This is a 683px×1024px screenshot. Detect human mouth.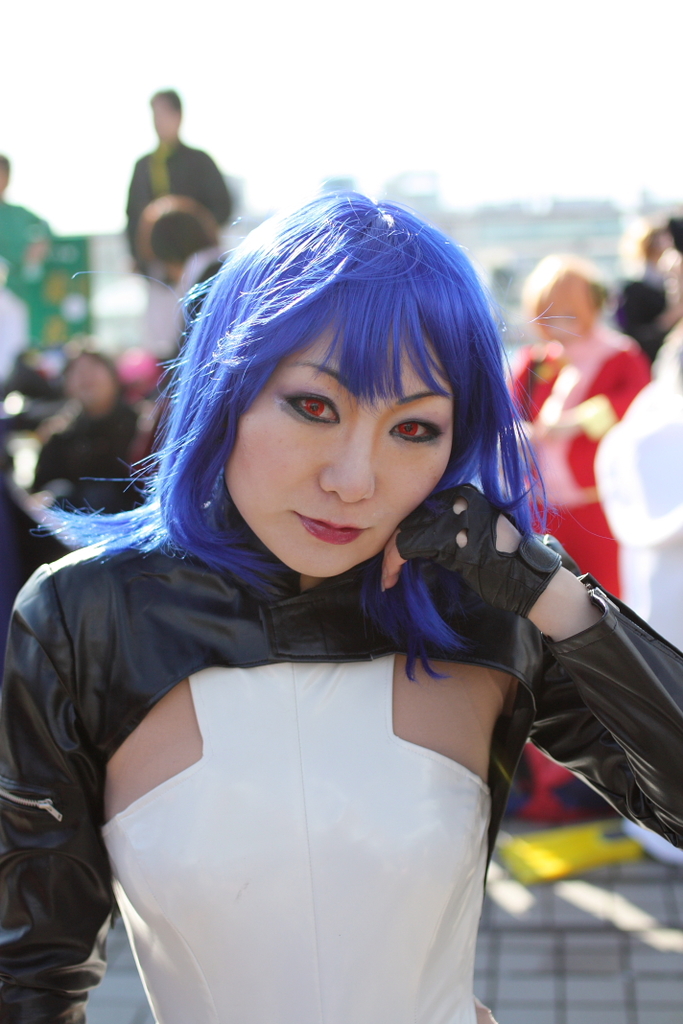
{"left": 291, "top": 512, "right": 369, "bottom": 544}.
